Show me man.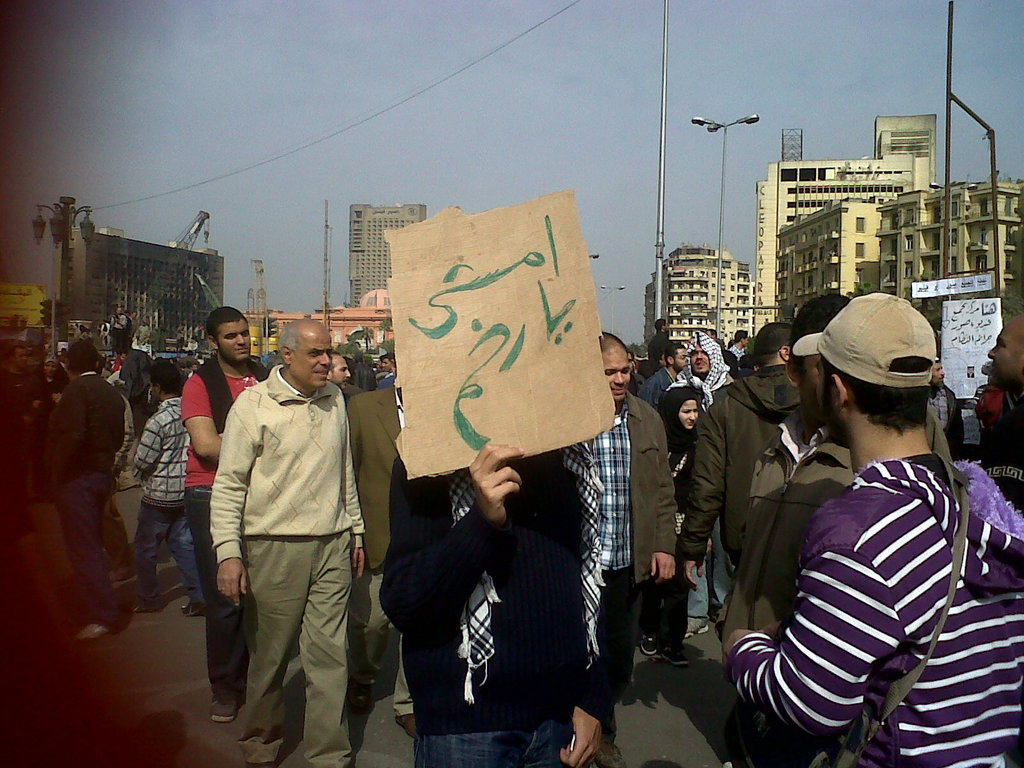
man is here: crop(724, 292, 1023, 767).
